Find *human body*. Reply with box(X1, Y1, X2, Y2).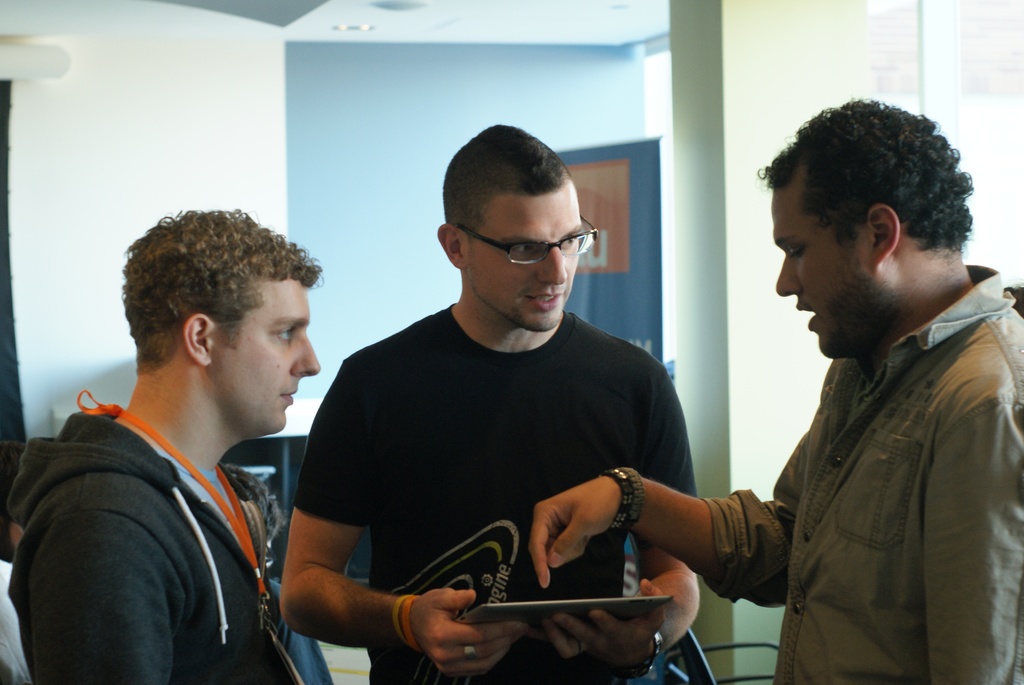
box(286, 169, 729, 684).
